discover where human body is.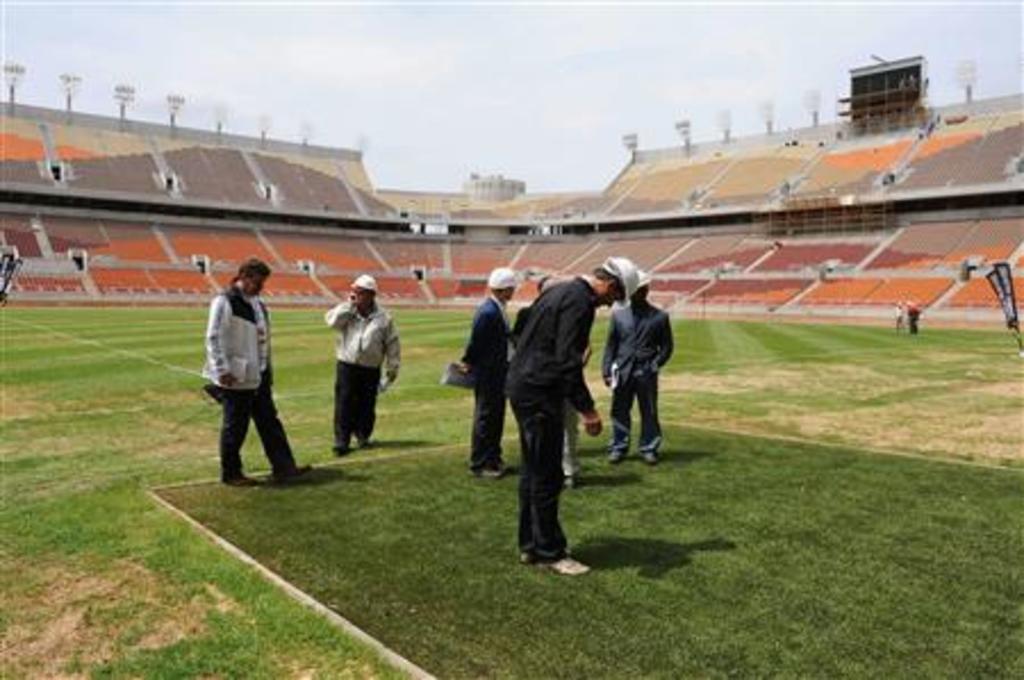
Discovered at 457, 266, 507, 478.
